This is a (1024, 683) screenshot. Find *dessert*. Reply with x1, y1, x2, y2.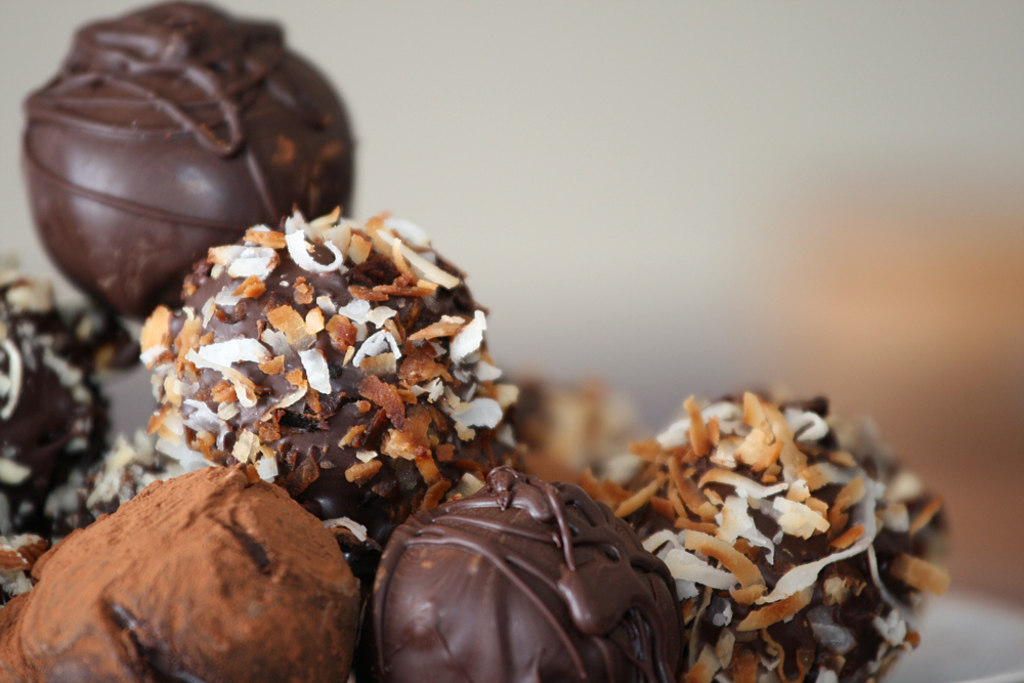
0, 0, 958, 682.
